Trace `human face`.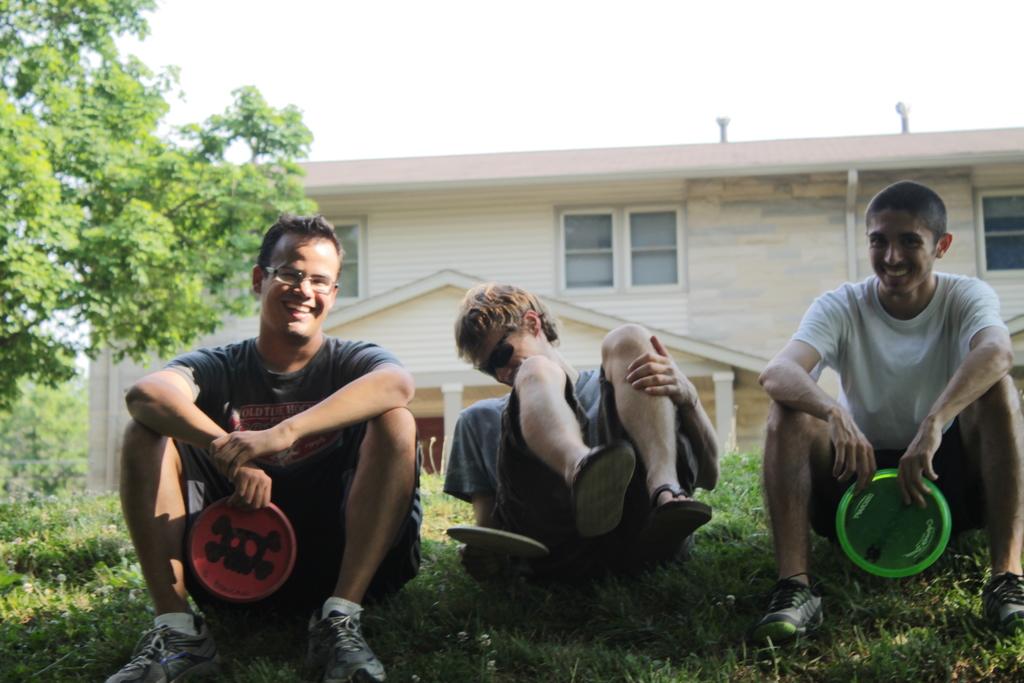
Traced to l=465, t=324, r=533, b=389.
